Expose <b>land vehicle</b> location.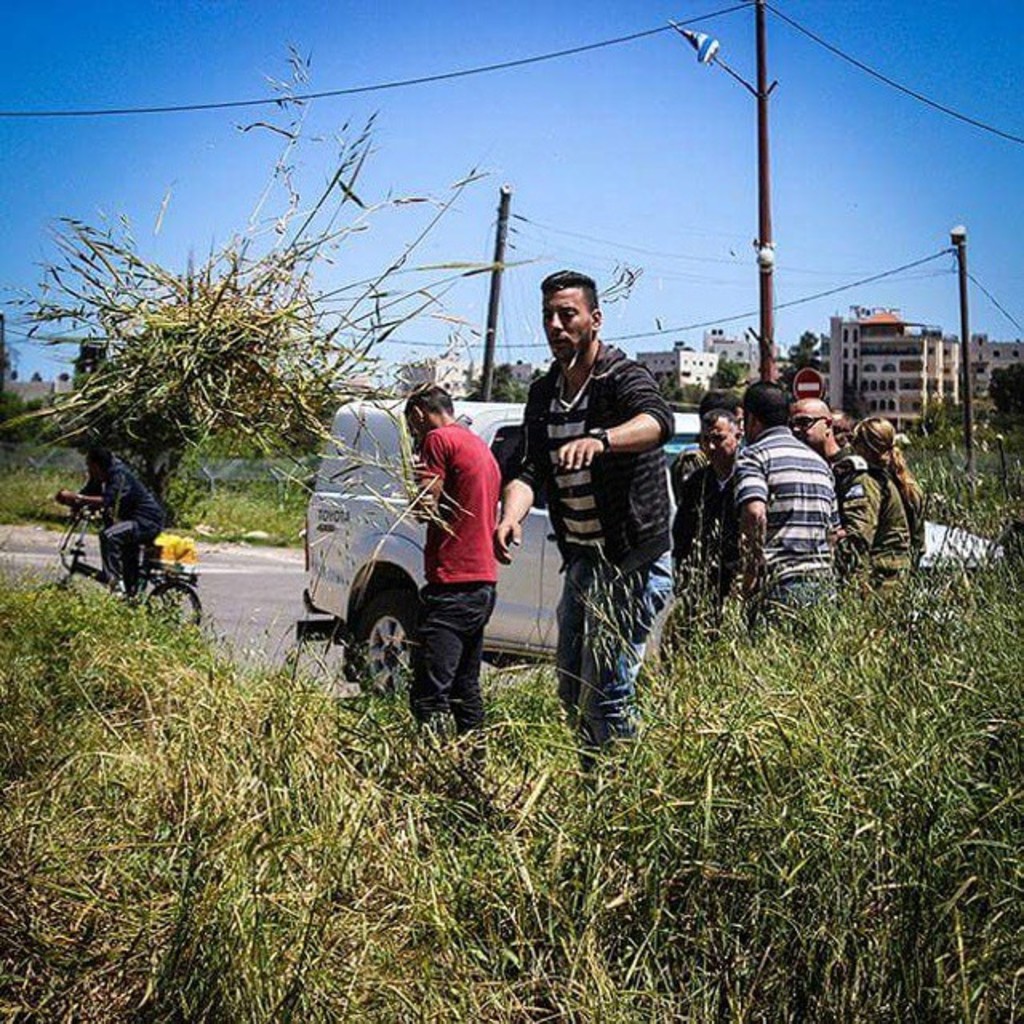
Exposed at [left=298, top=394, right=1008, bottom=701].
